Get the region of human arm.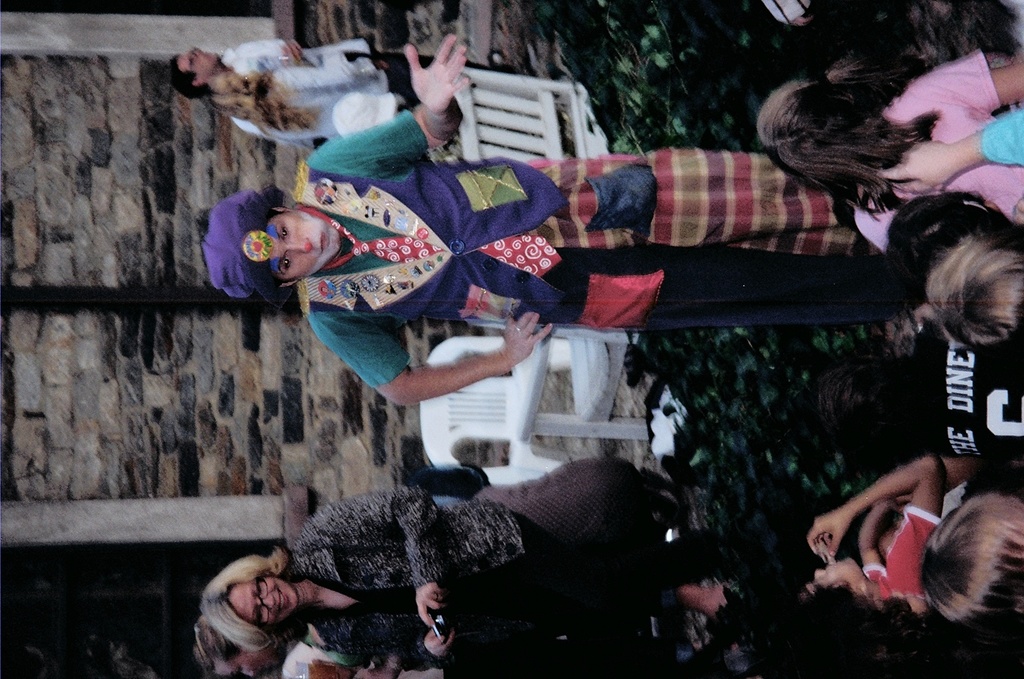
region(310, 628, 462, 675).
